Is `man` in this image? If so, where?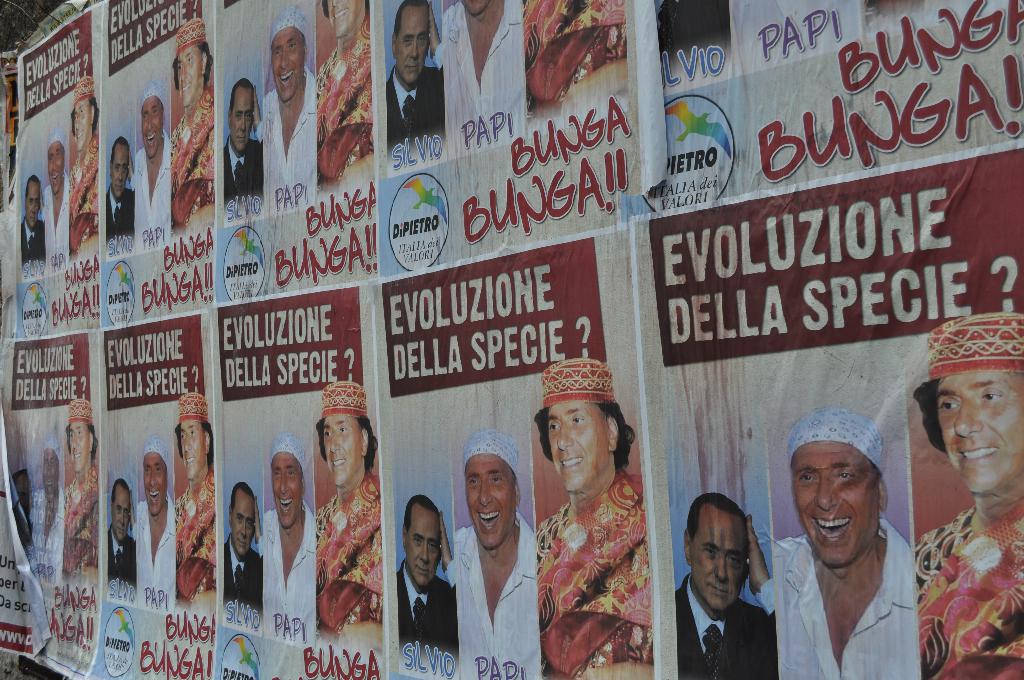
Yes, at 301/0/390/196.
